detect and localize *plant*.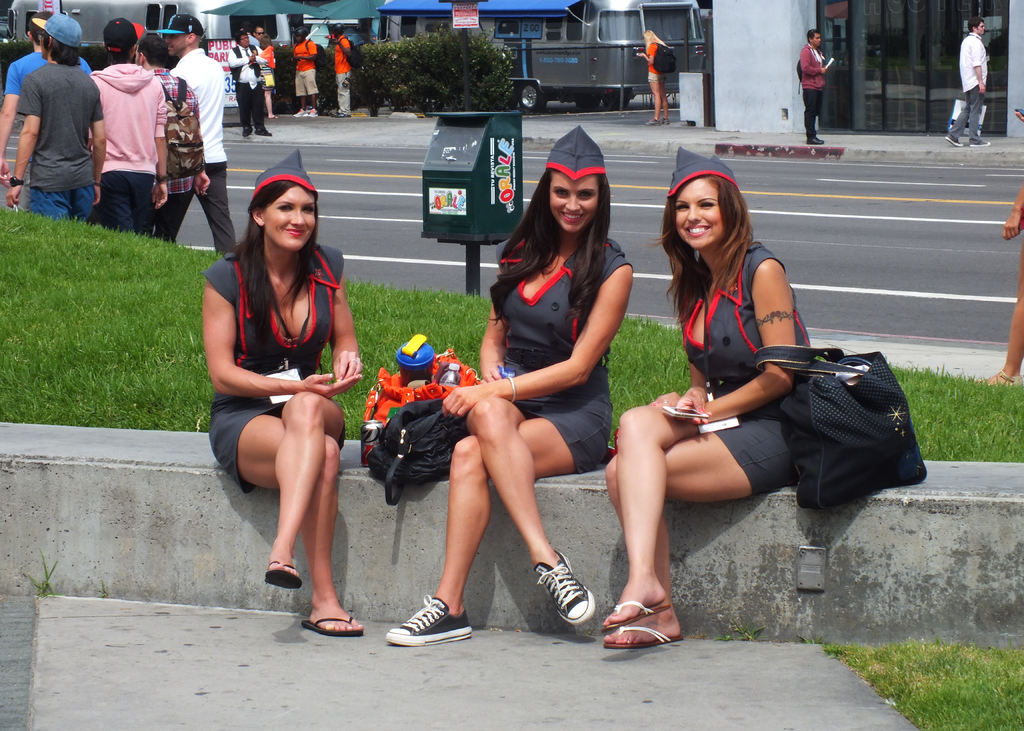
Localized at box=[19, 553, 56, 597].
